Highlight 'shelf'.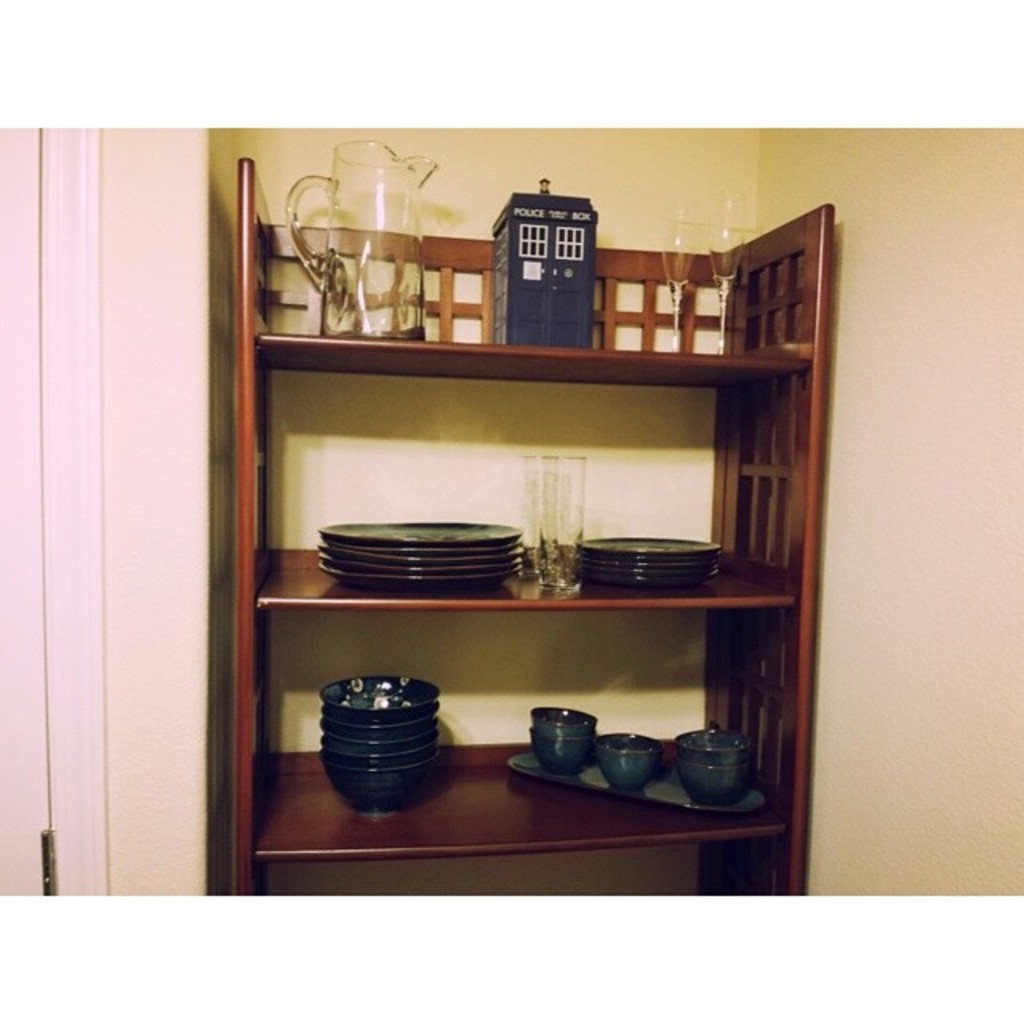
Highlighted region: (234,155,829,960).
